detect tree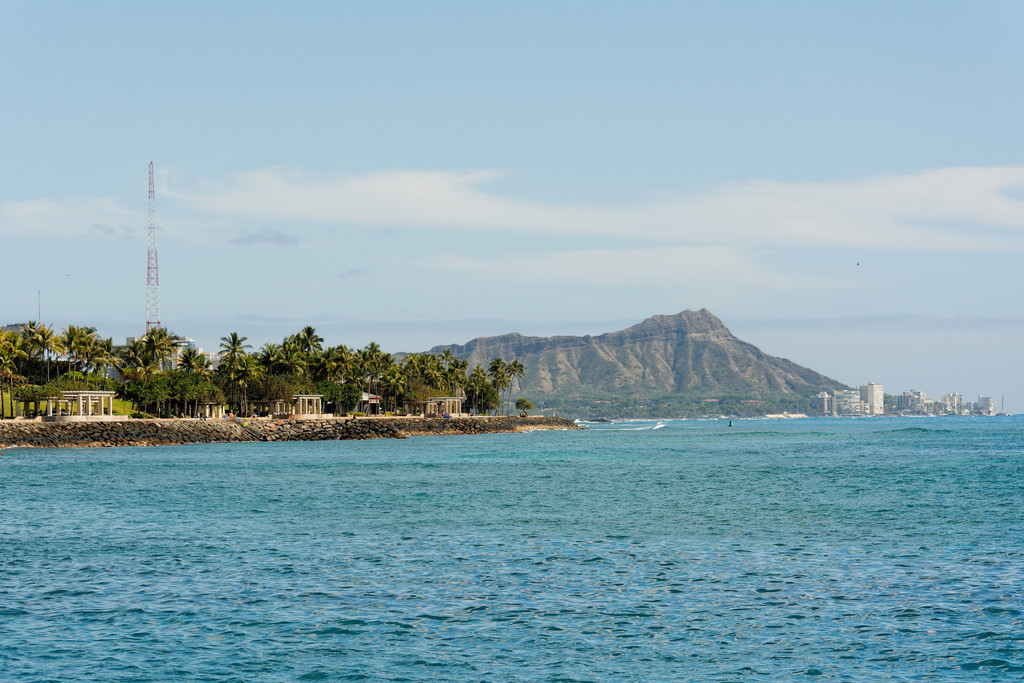
{"x1": 218, "y1": 327, "x2": 259, "y2": 404}
